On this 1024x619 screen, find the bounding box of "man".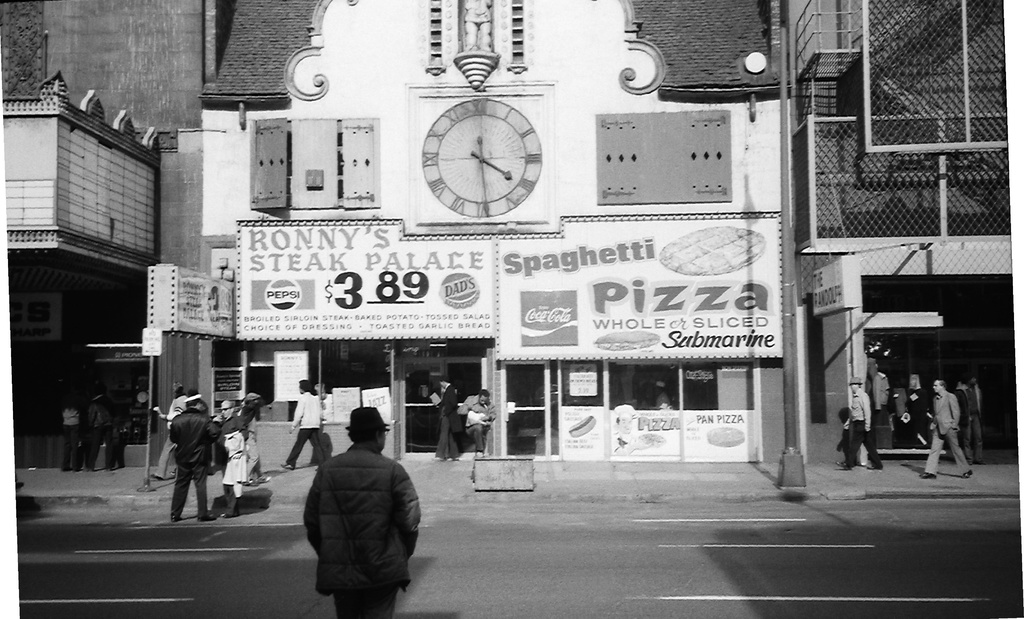
Bounding box: select_region(169, 397, 215, 524).
